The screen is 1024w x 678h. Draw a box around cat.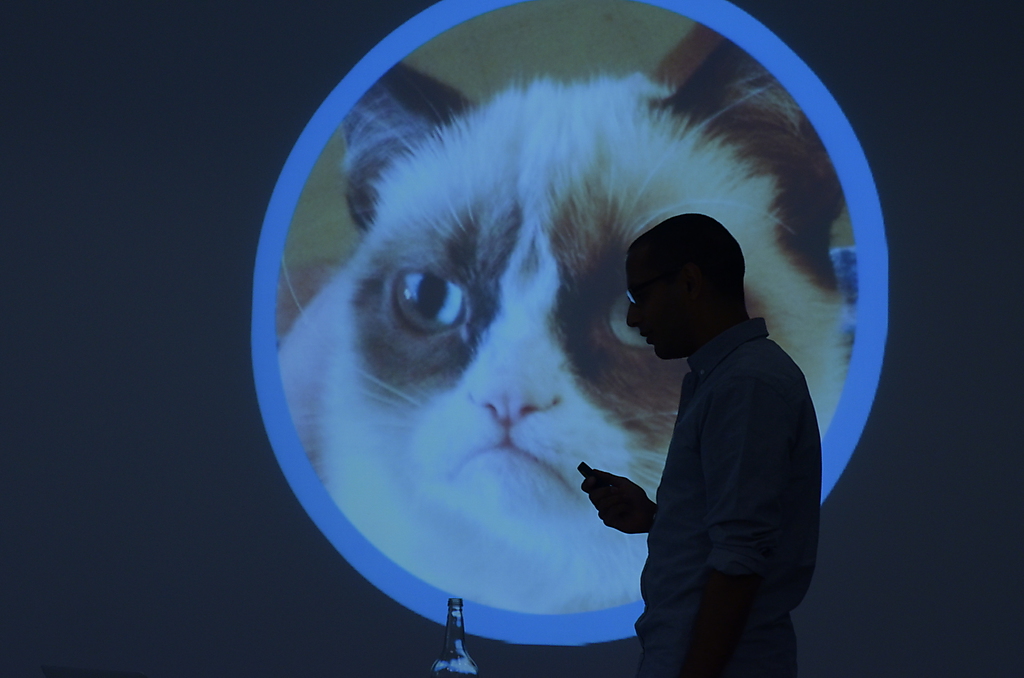
box(268, 3, 857, 615).
